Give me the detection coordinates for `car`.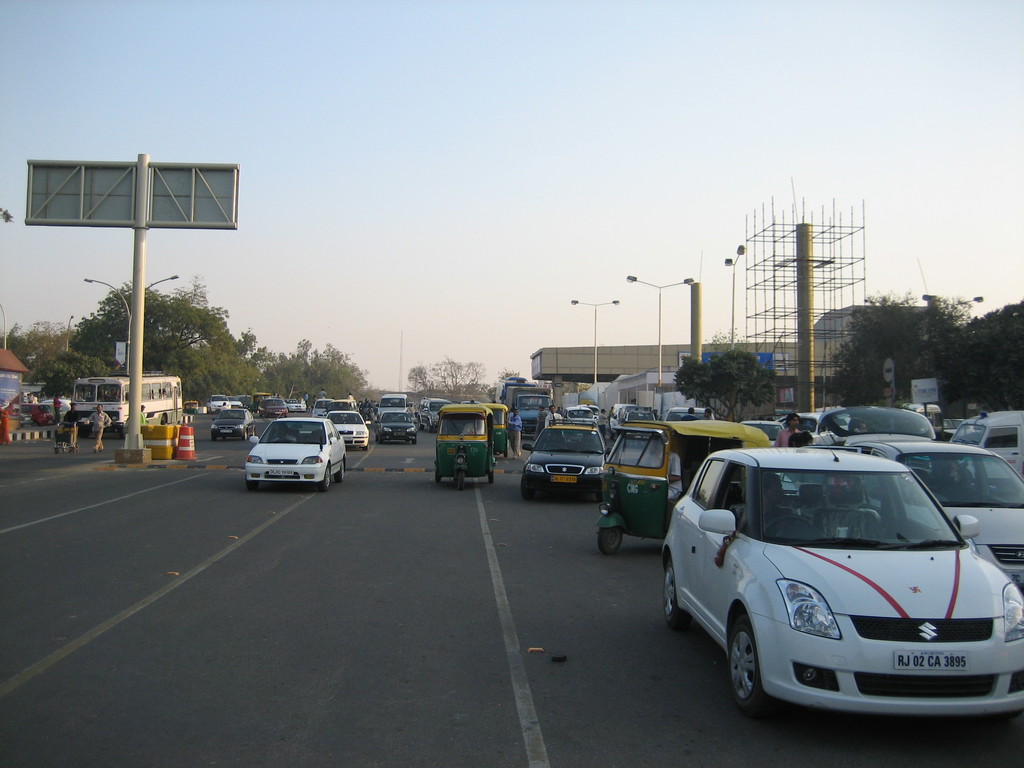
(324, 408, 371, 449).
